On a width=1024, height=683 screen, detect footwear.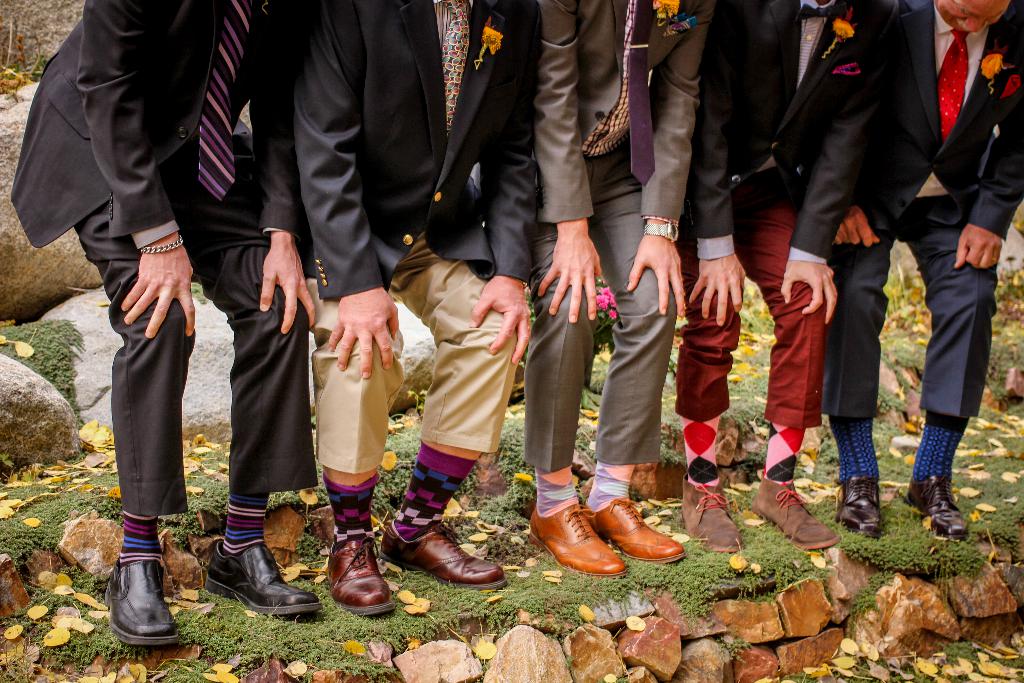
x1=206 y1=539 x2=323 y2=614.
